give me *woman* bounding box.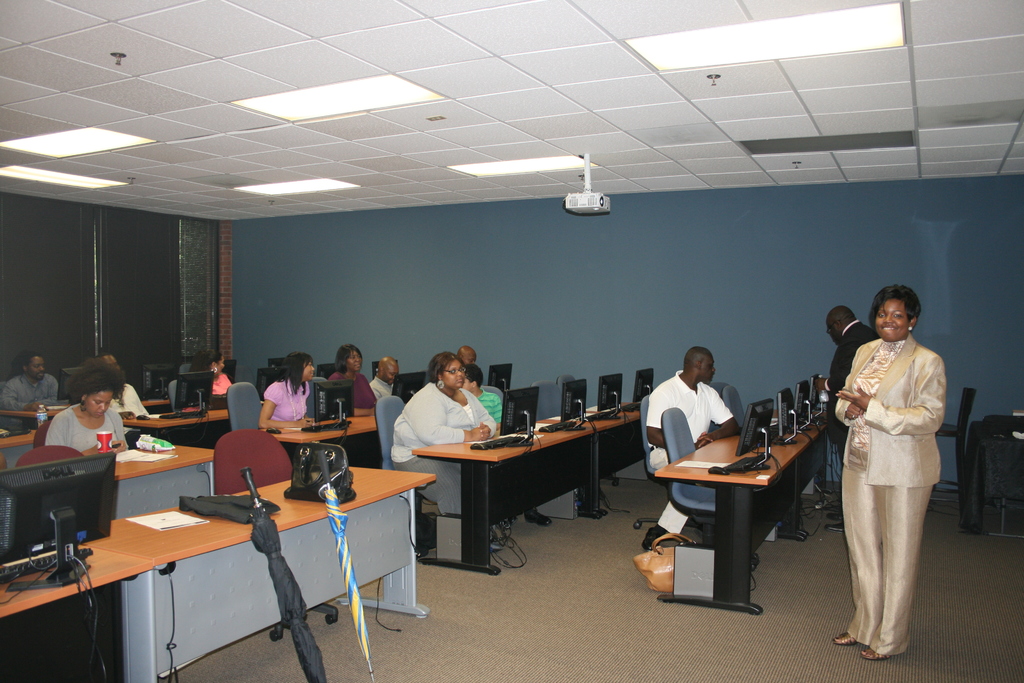
[47, 361, 130, 457].
